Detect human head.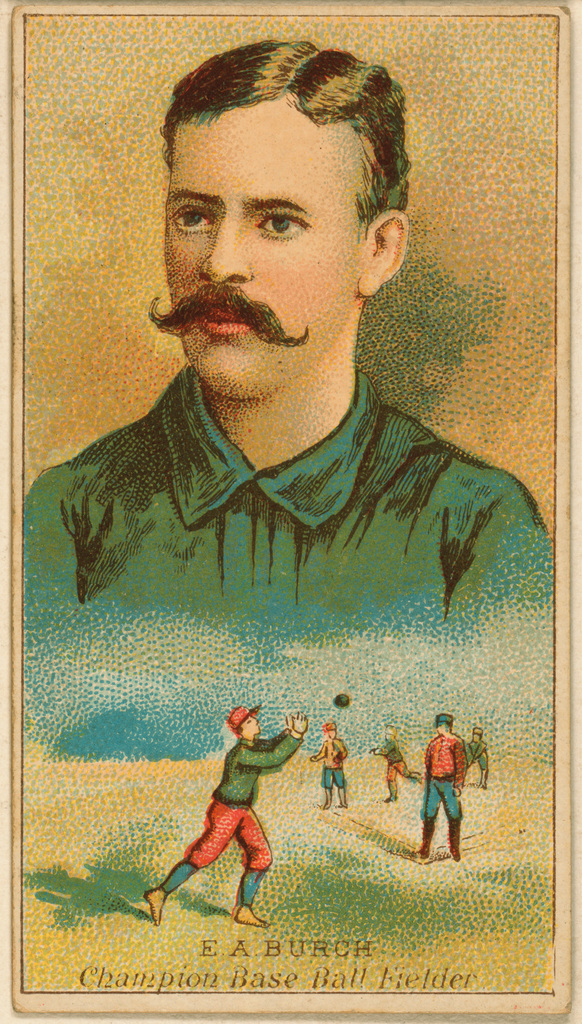
Detected at bbox=[324, 718, 338, 743].
